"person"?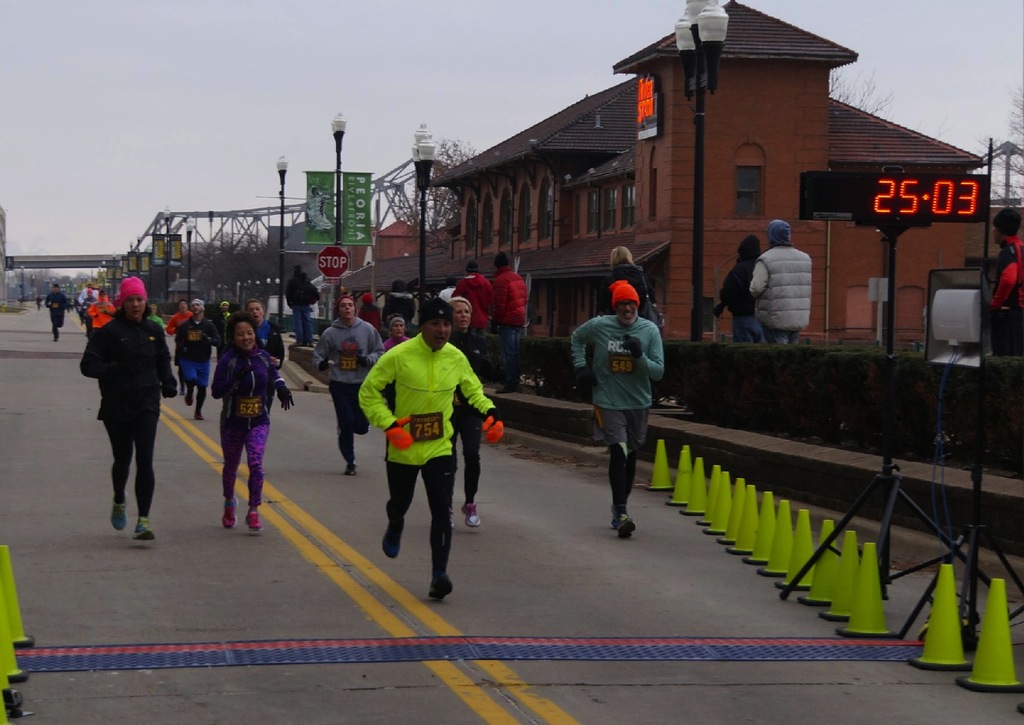
x1=748, y1=215, x2=812, y2=343
